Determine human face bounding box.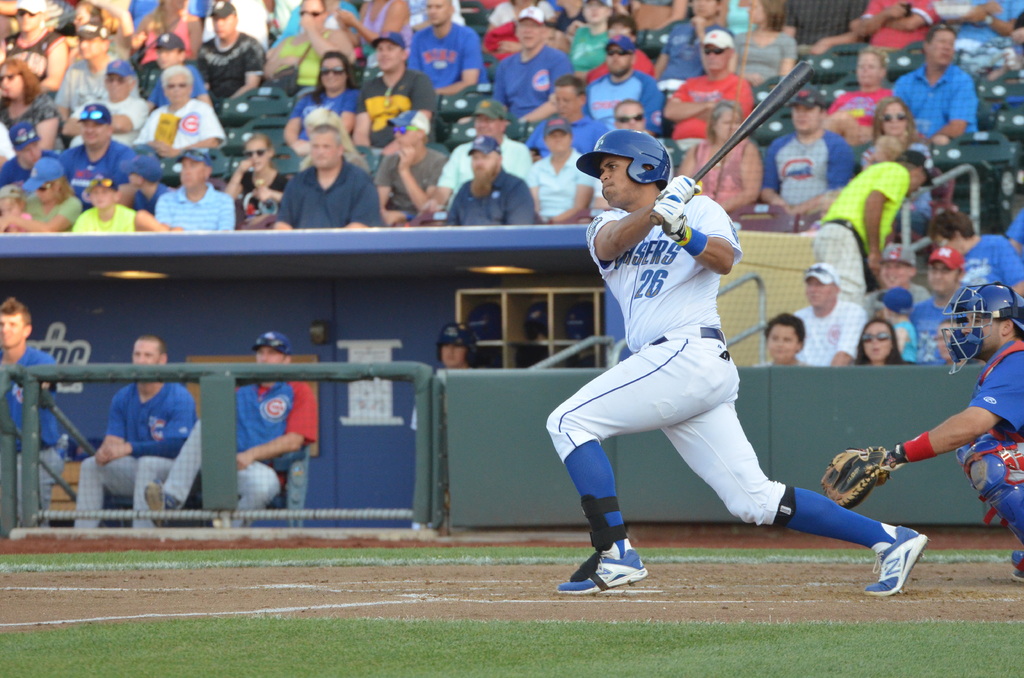
Determined: [250, 341, 285, 356].
